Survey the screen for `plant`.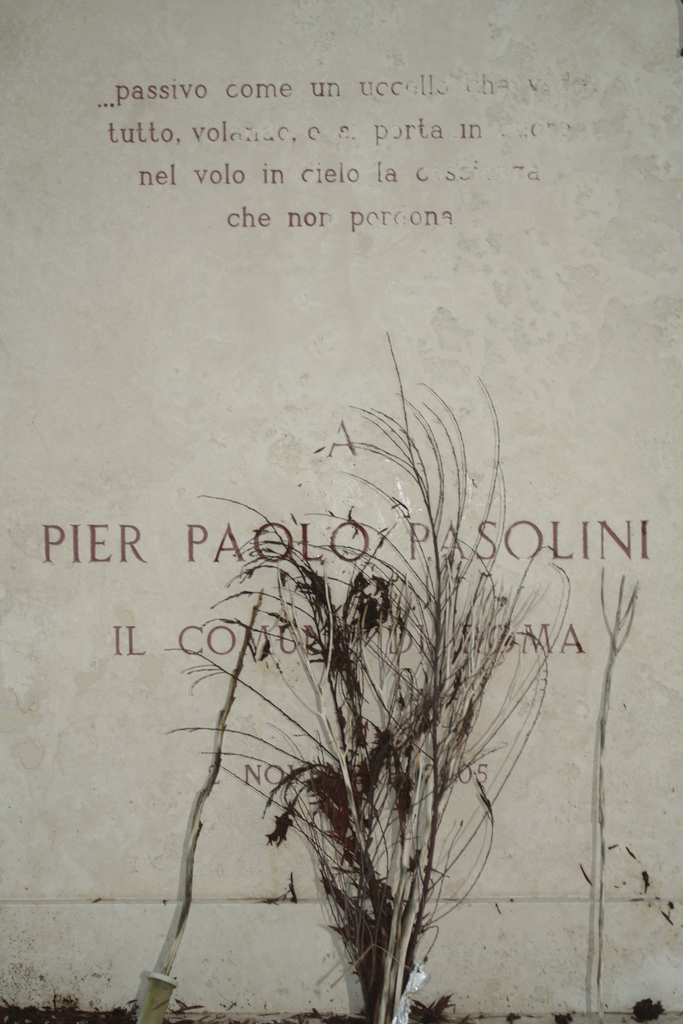
Survey found: 71,282,625,1022.
